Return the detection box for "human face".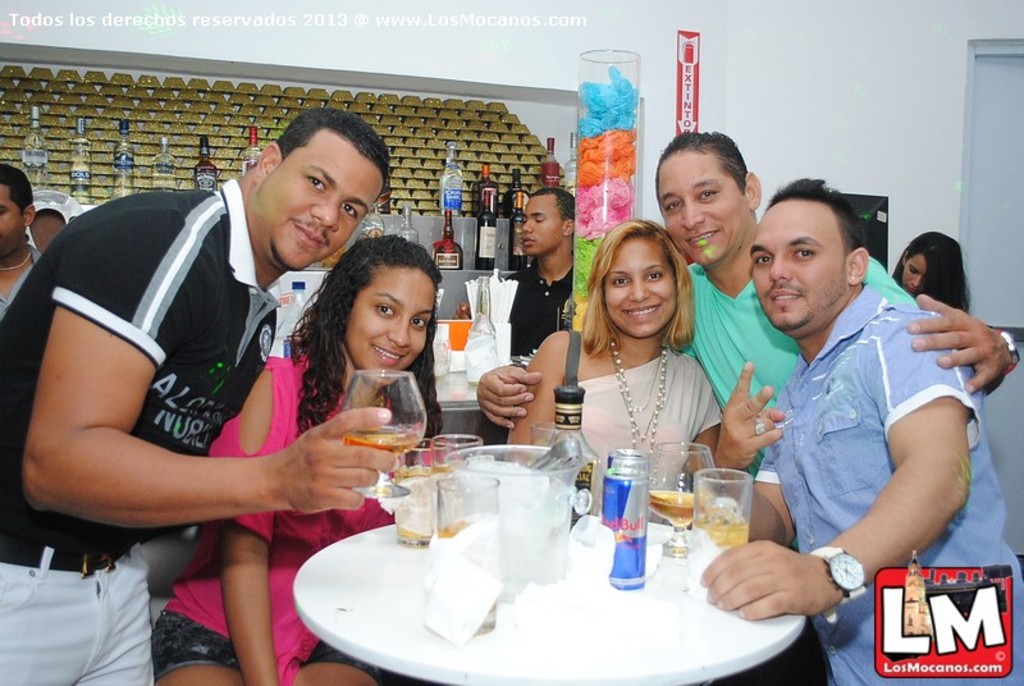
261,148,378,269.
